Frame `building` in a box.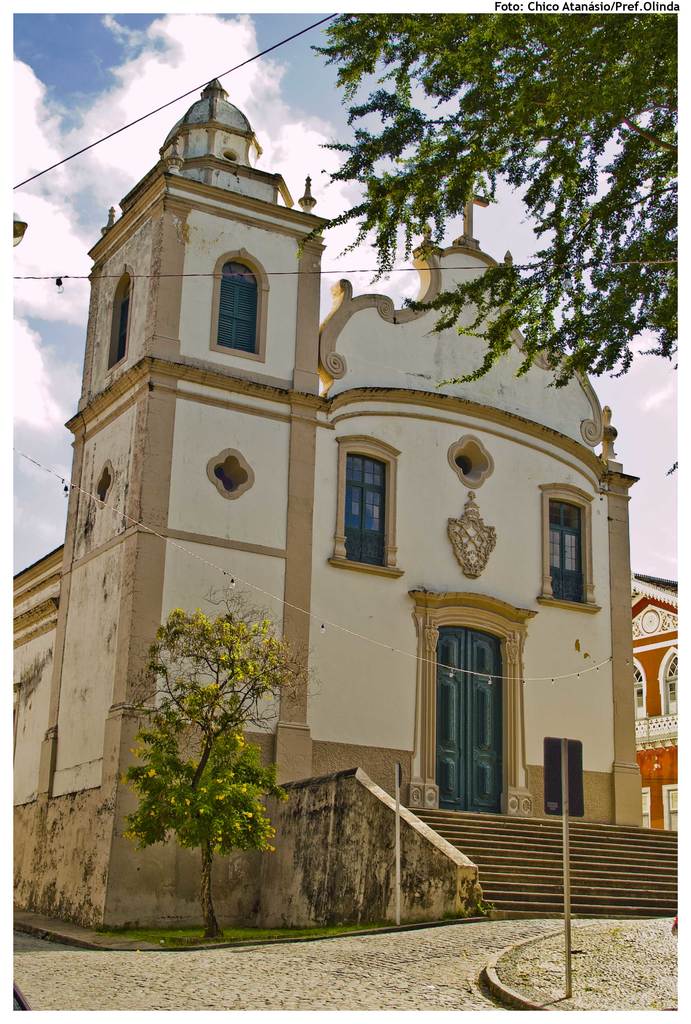
(left=0, top=76, right=683, bottom=932).
